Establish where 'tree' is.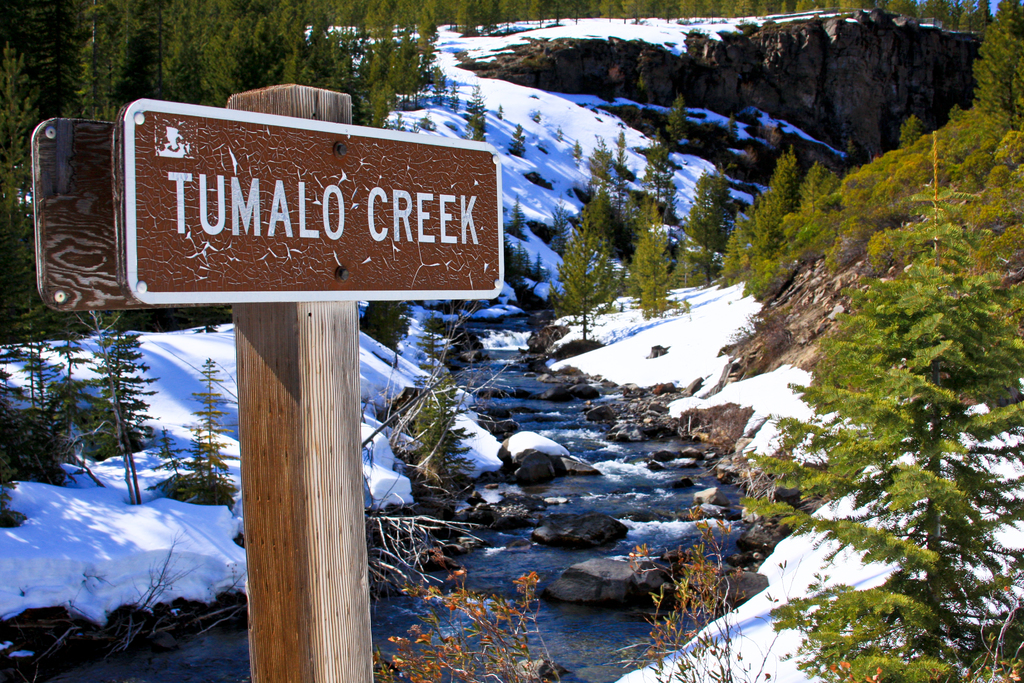
Established at [left=742, top=186, right=1023, bottom=682].
